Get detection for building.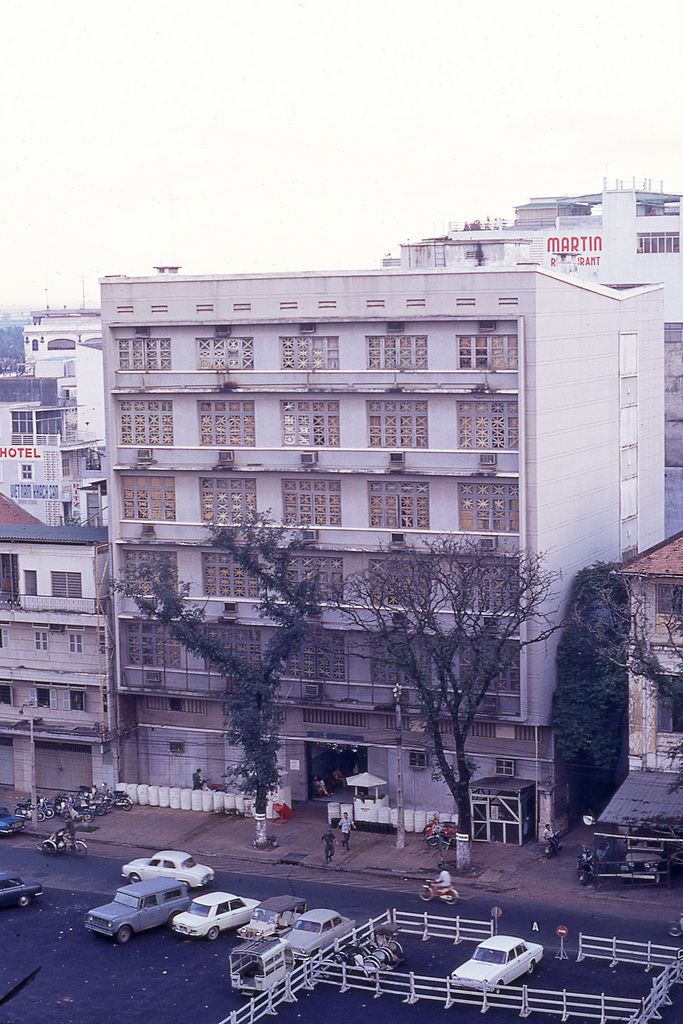
Detection: bbox=[104, 264, 668, 813].
